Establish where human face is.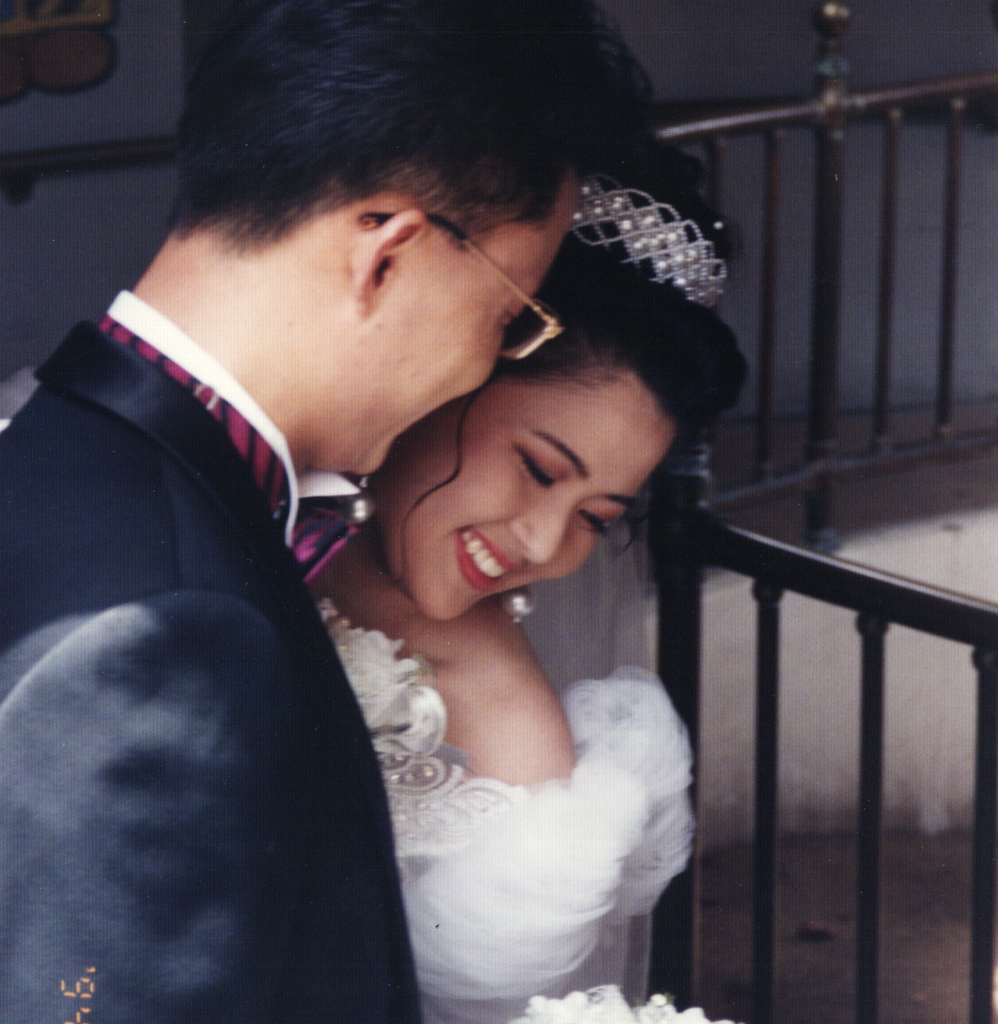
Established at x1=360 y1=167 x2=587 y2=476.
